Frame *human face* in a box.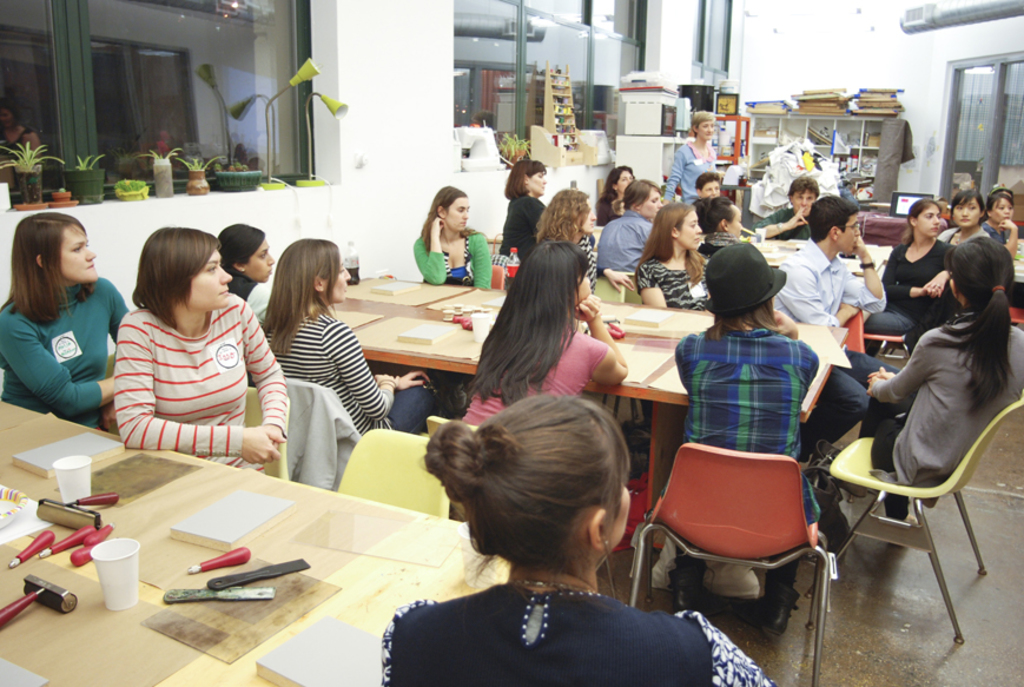
637, 185, 662, 220.
